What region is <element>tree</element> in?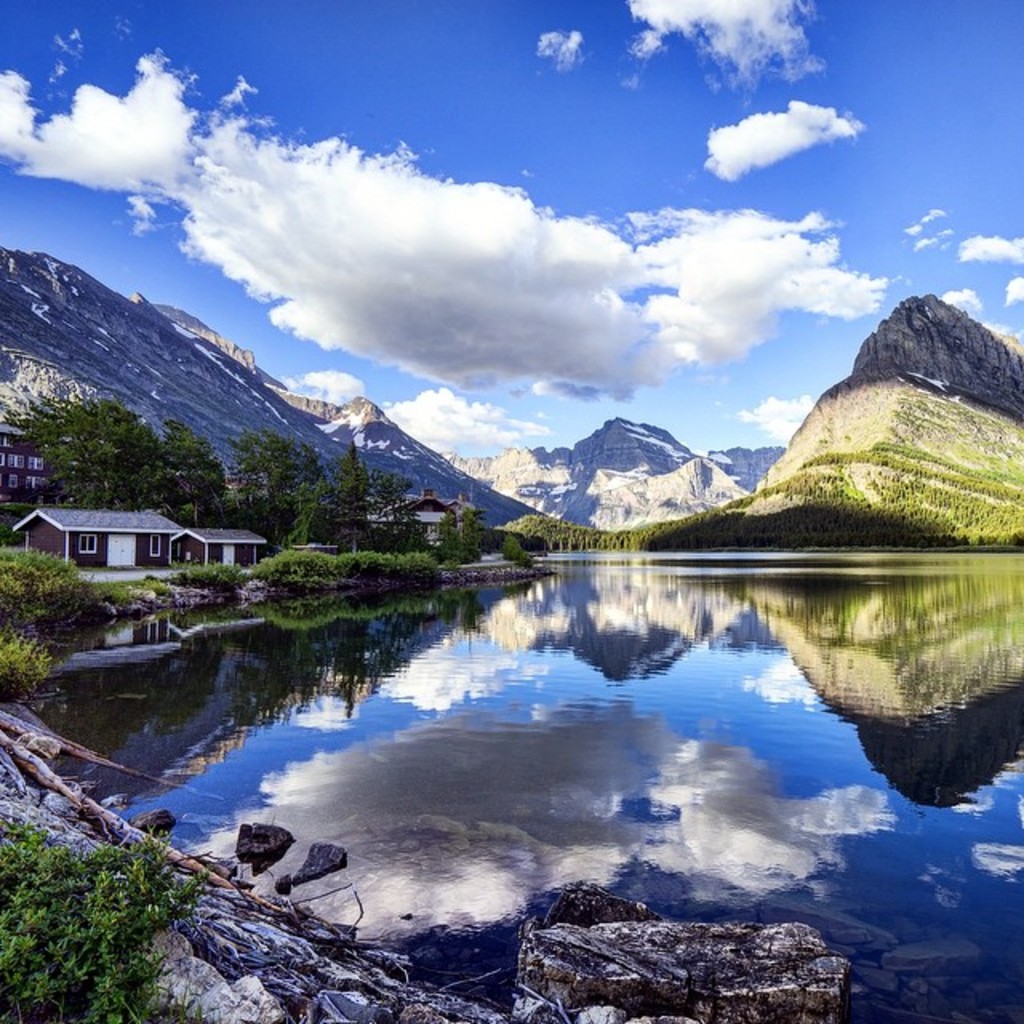
[166,416,227,533].
